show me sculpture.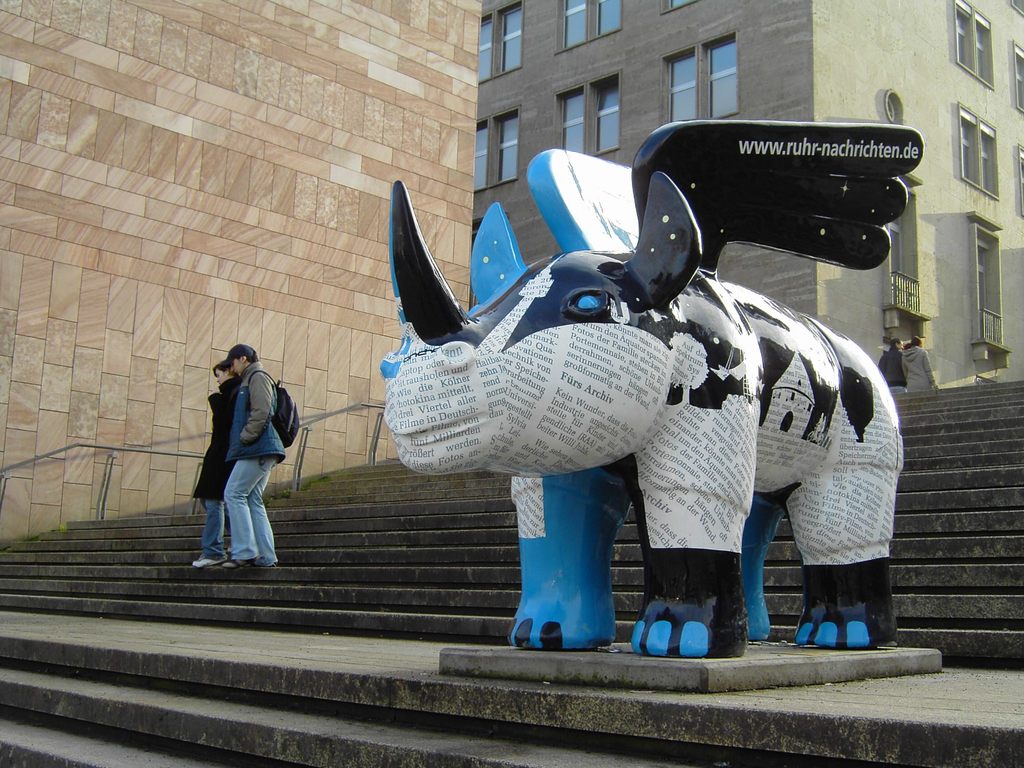
sculpture is here: Rect(382, 124, 927, 659).
